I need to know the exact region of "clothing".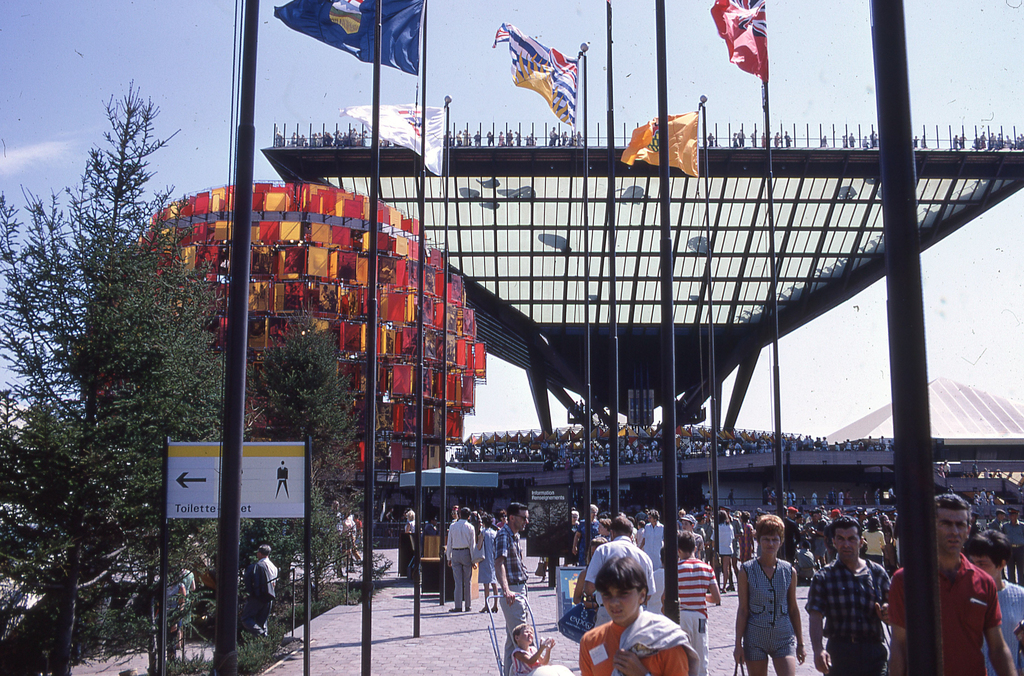
Region: rect(586, 533, 655, 629).
